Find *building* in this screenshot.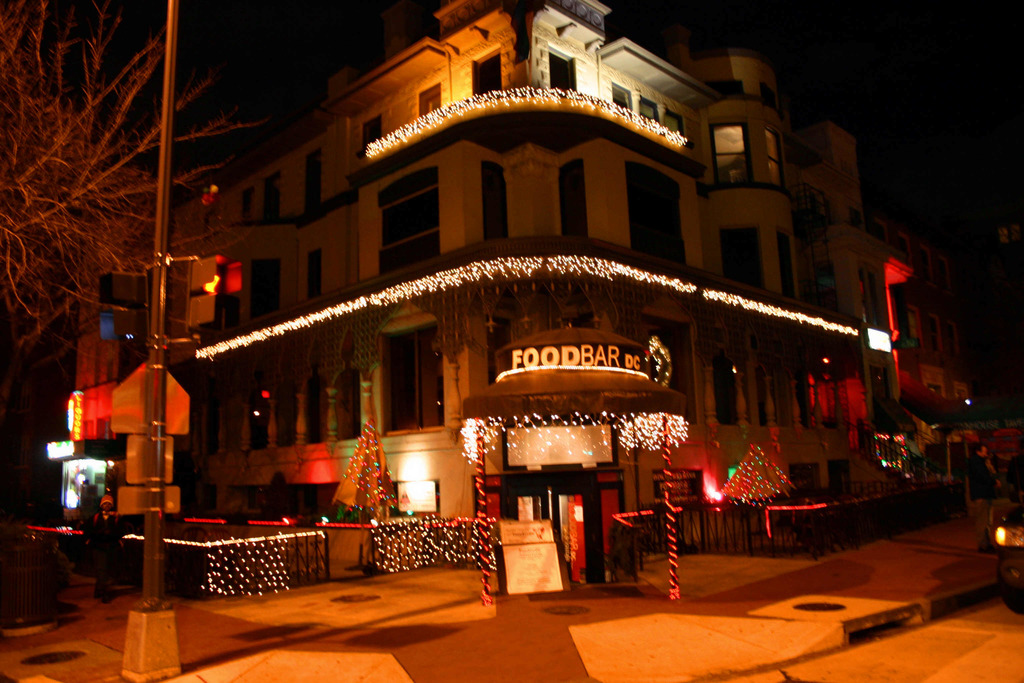
The bounding box for *building* is l=68, t=0, r=977, b=569.
